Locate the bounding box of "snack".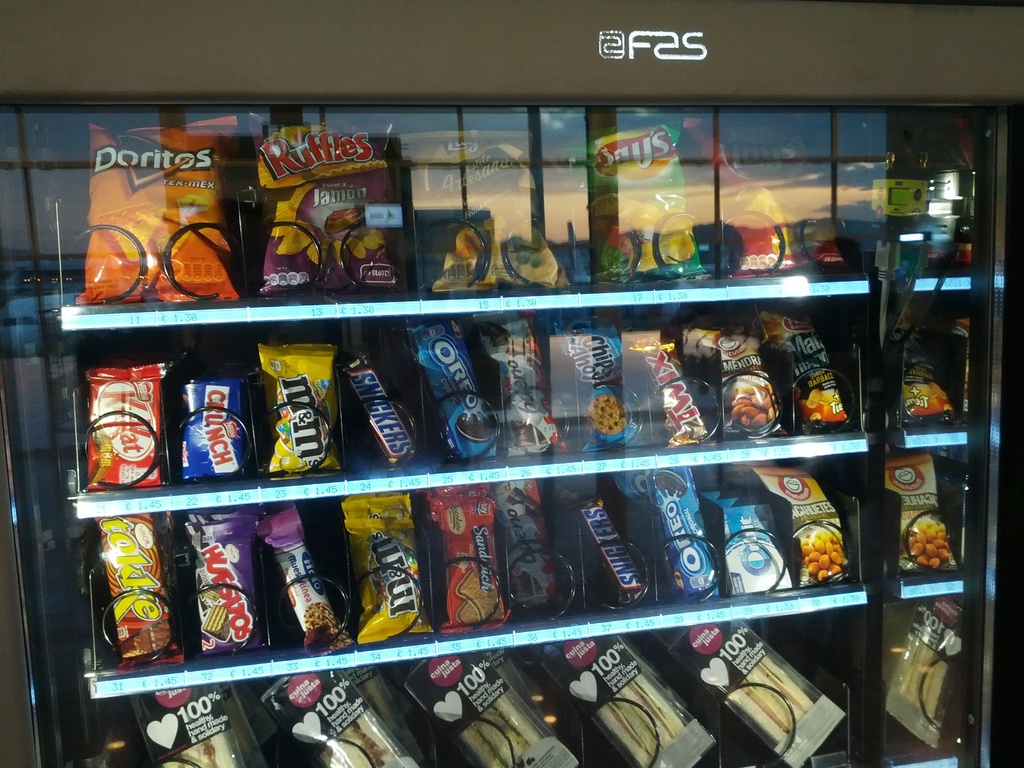
Bounding box: left=407, top=650, right=578, bottom=767.
